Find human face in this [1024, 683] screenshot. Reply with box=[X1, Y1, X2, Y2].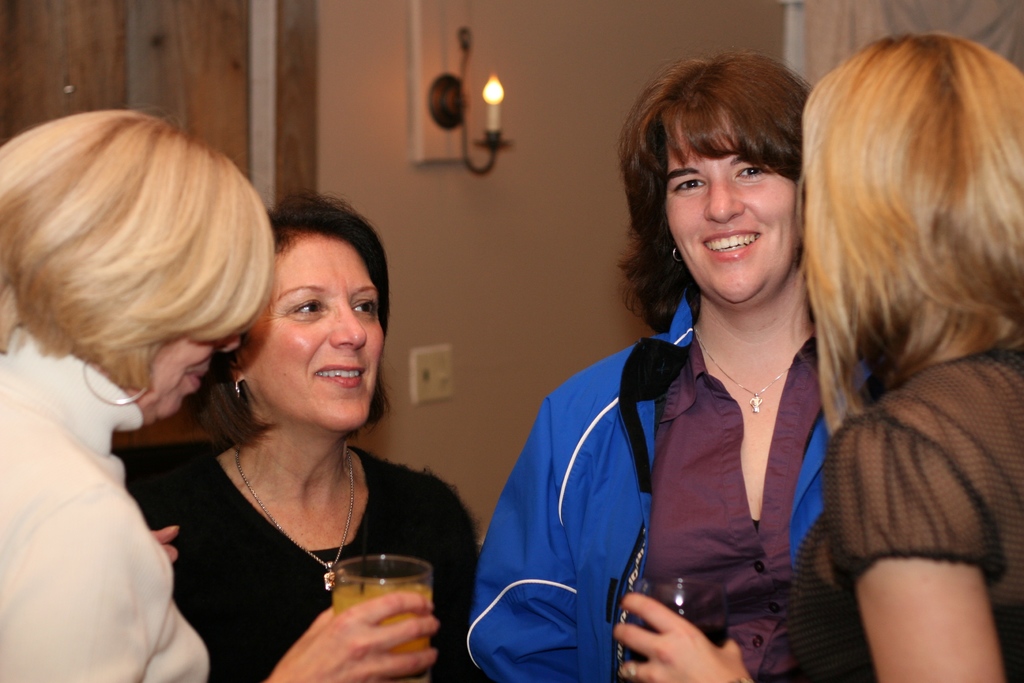
box=[150, 322, 214, 412].
